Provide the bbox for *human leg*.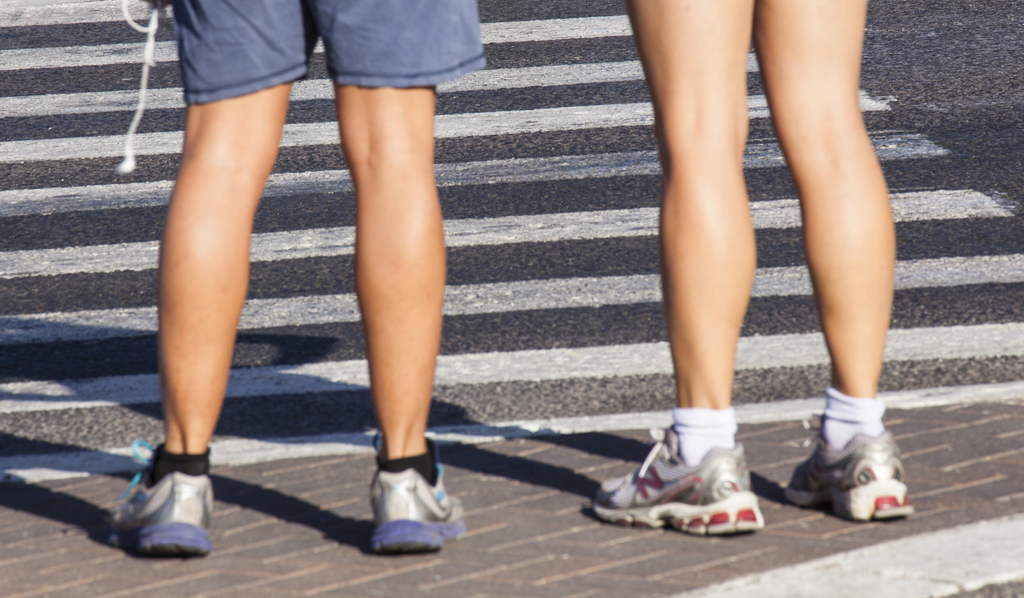
bbox(317, 0, 473, 550).
